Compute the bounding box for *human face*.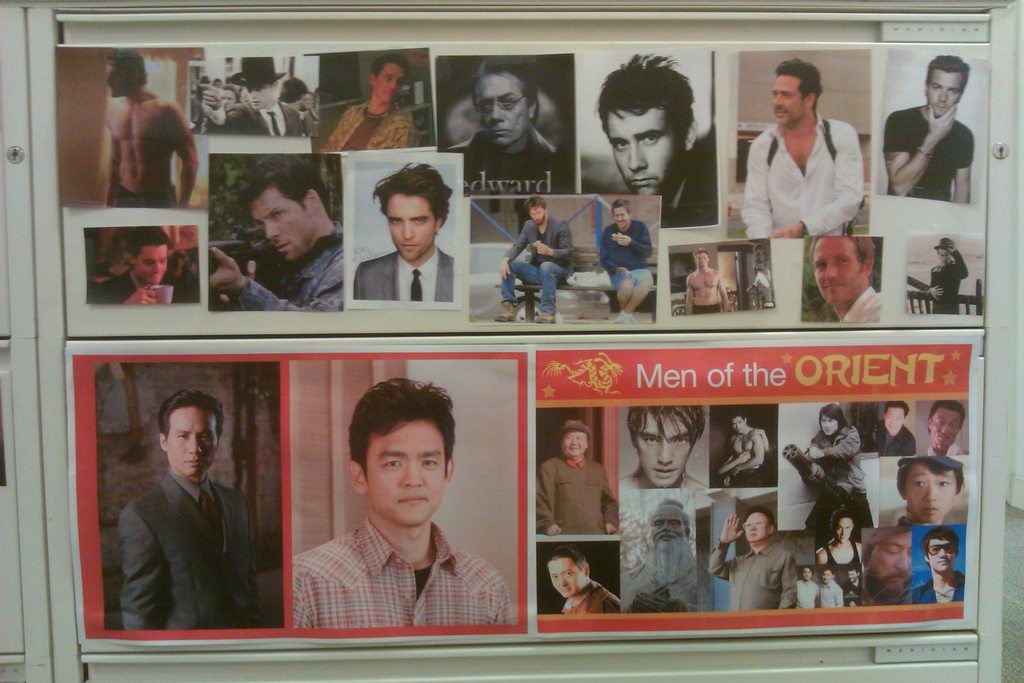
box(370, 60, 405, 103).
